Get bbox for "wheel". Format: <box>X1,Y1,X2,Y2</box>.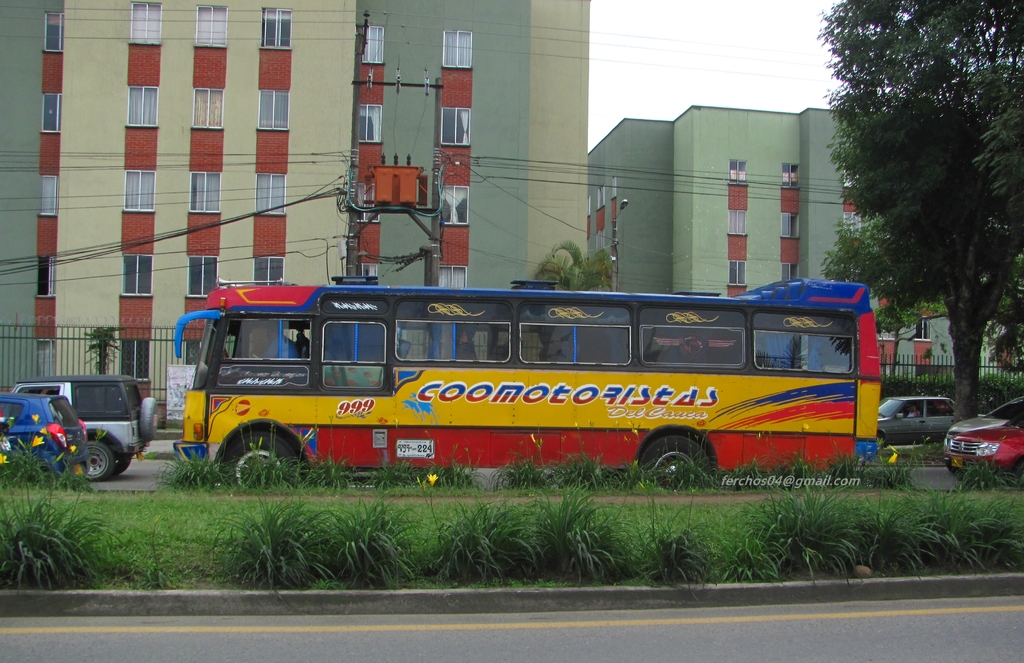
<box>641,437,716,485</box>.
